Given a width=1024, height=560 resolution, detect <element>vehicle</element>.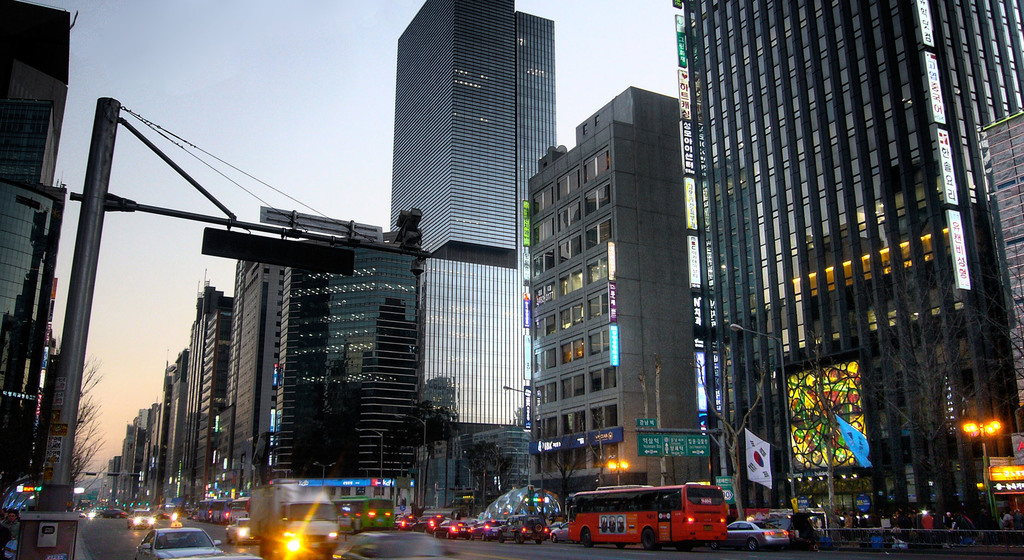
box=[552, 522, 570, 543].
